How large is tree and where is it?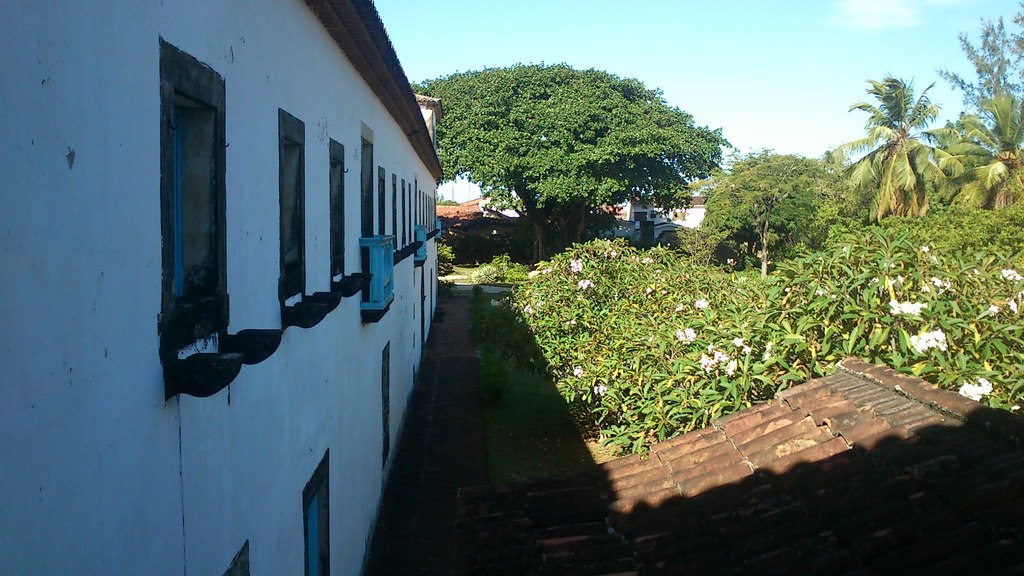
Bounding box: <box>413,61,729,251</box>.
